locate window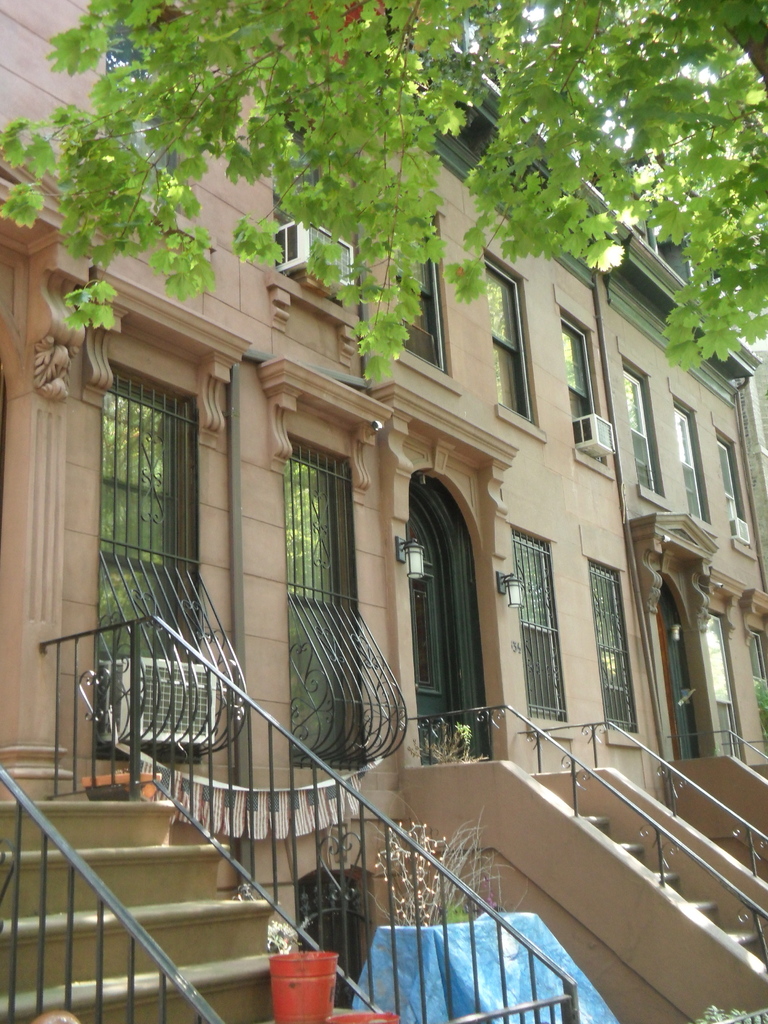
[left=735, top=582, right=767, bottom=752]
